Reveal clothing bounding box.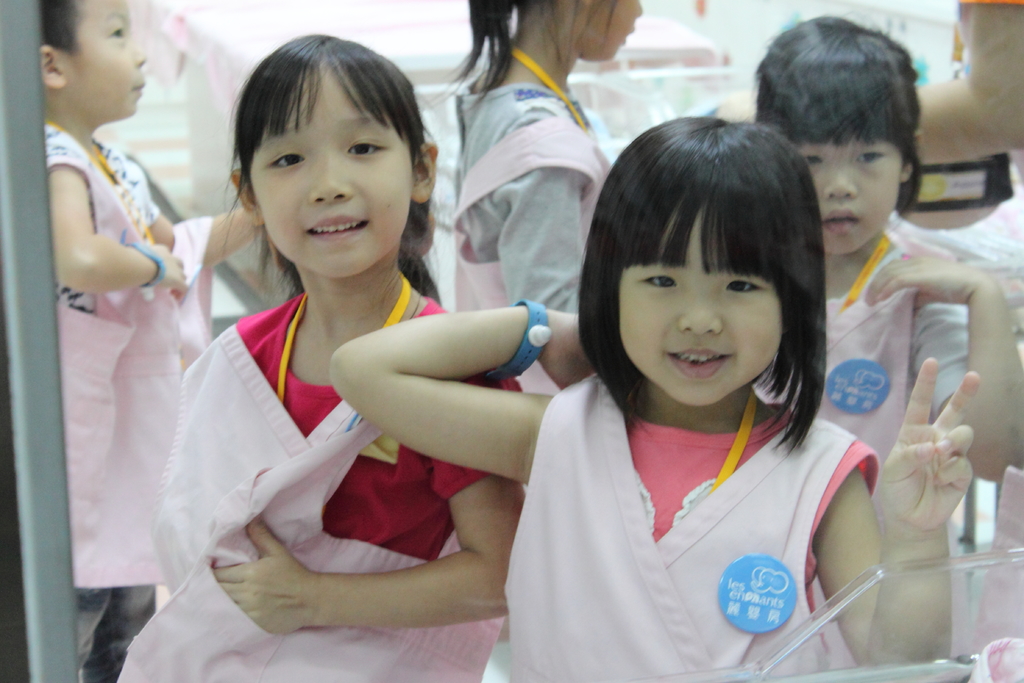
Revealed: (left=115, top=272, right=524, bottom=682).
